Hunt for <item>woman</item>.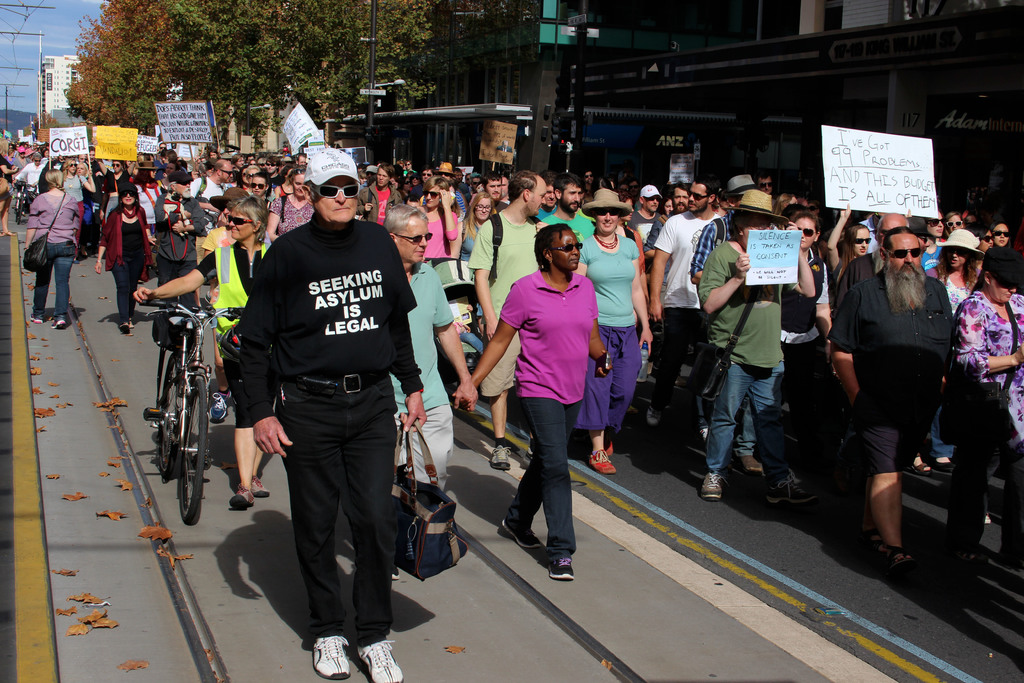
Hunted down at bbox=(136, 158, 162, 240).
